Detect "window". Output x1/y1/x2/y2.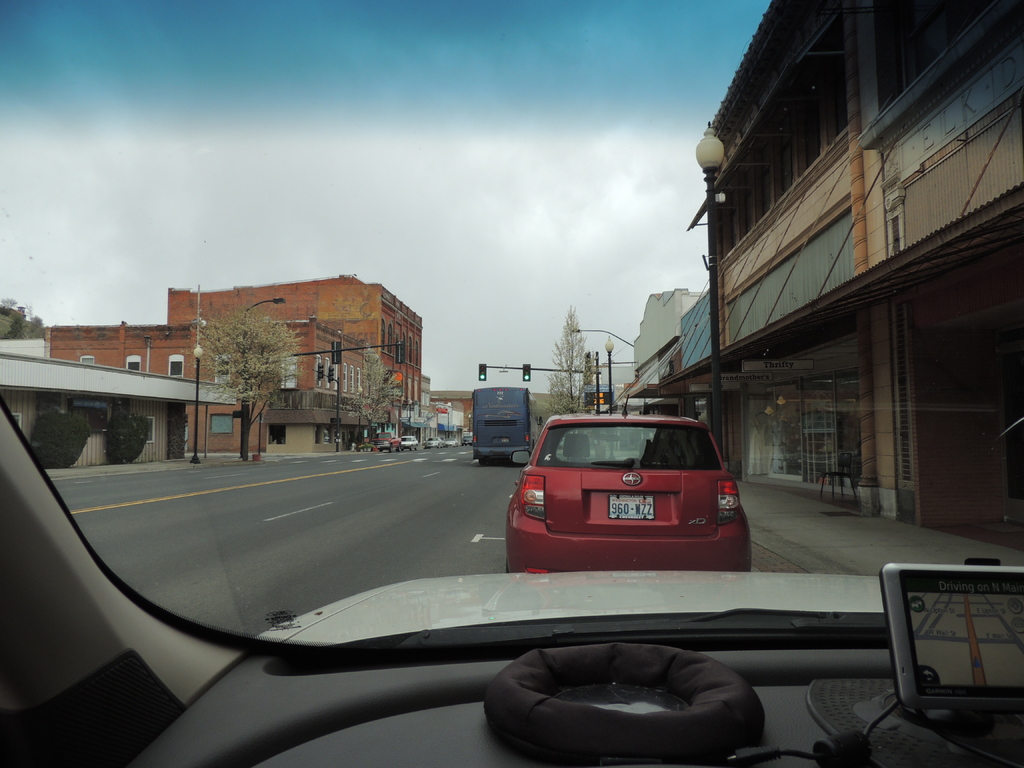
824/52/844/135.
